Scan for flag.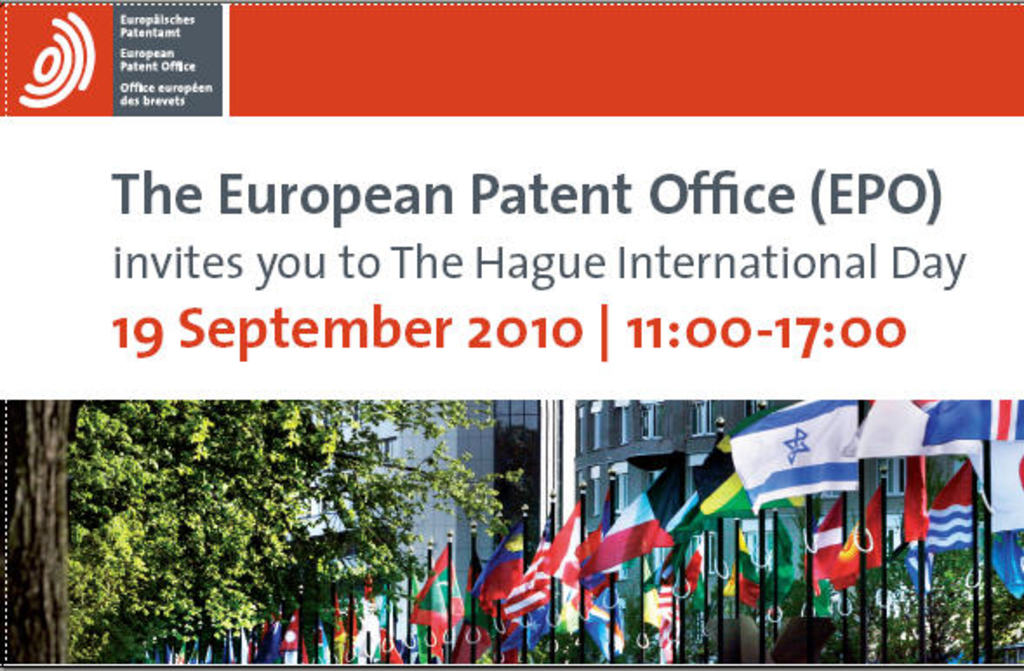
Scan result: (574,480,621,645).
